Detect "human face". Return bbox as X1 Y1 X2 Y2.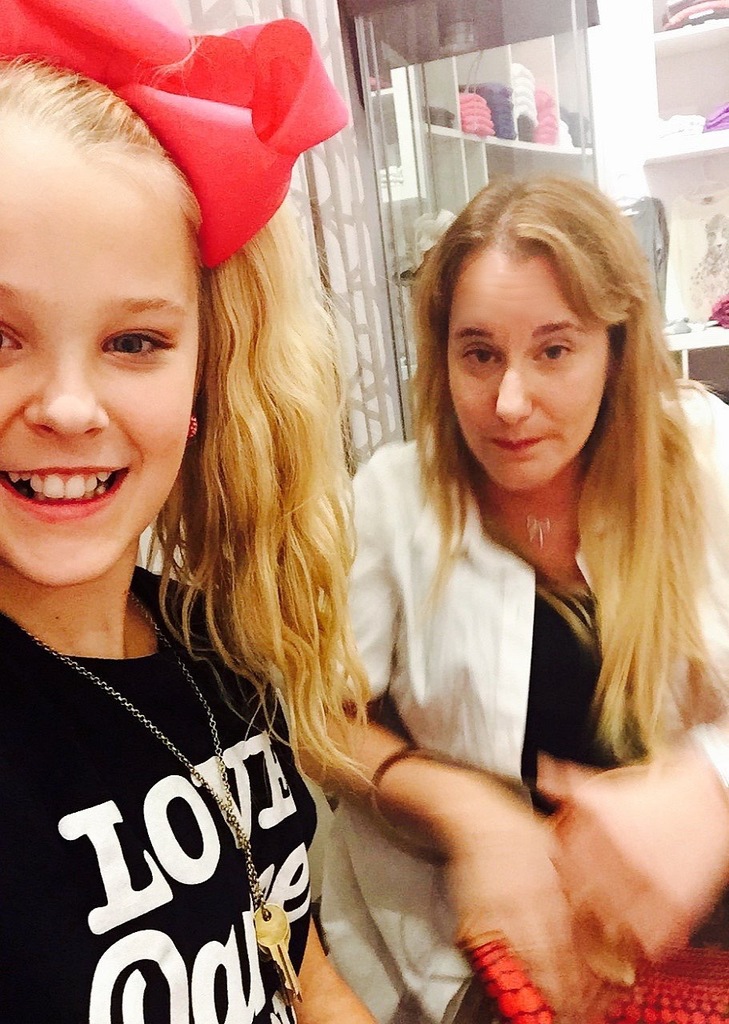
441 239 614 489.
